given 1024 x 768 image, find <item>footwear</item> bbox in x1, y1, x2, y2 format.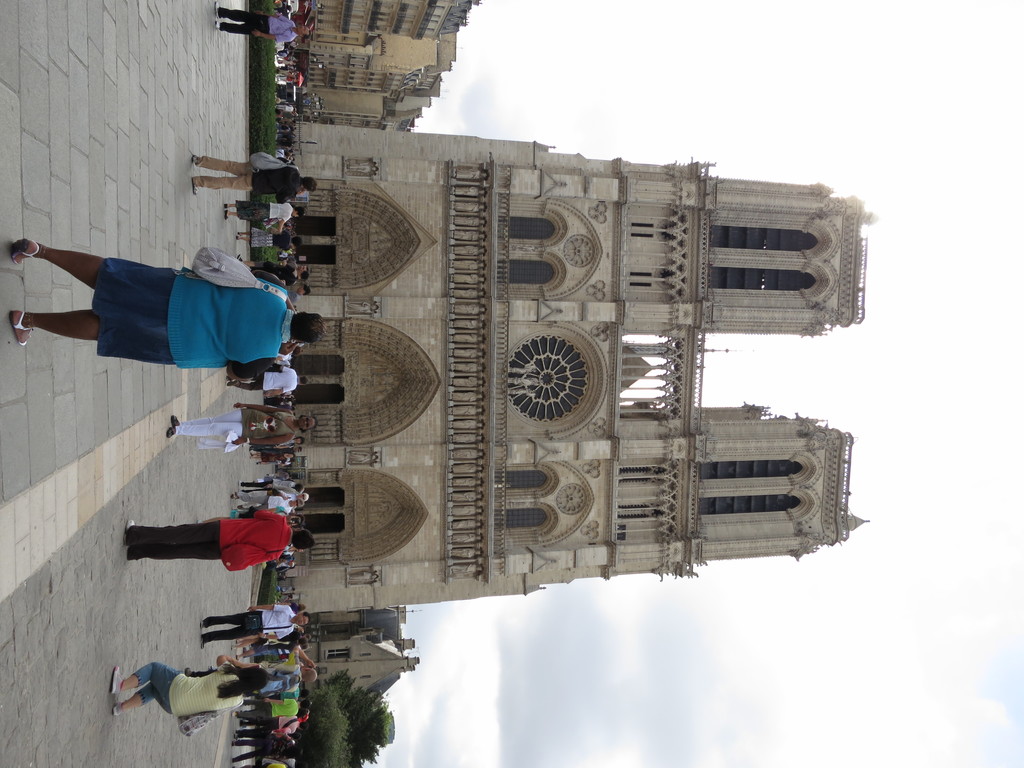
5, 310, 26, 348.
